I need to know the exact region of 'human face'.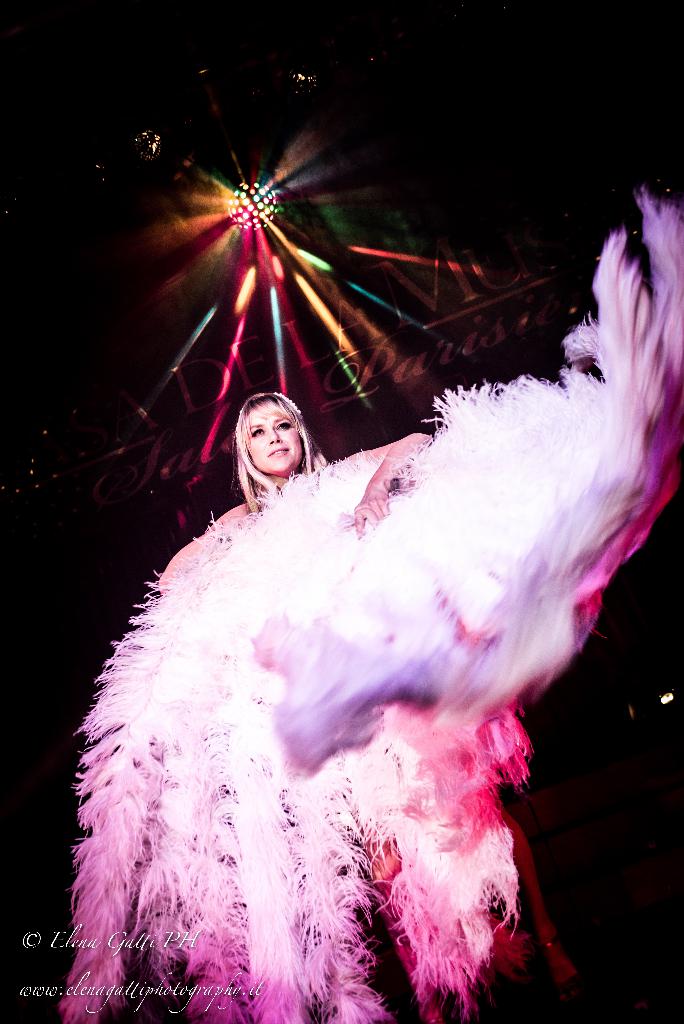
Region: [x1=243, y1=406, x2=304, y2=472].
